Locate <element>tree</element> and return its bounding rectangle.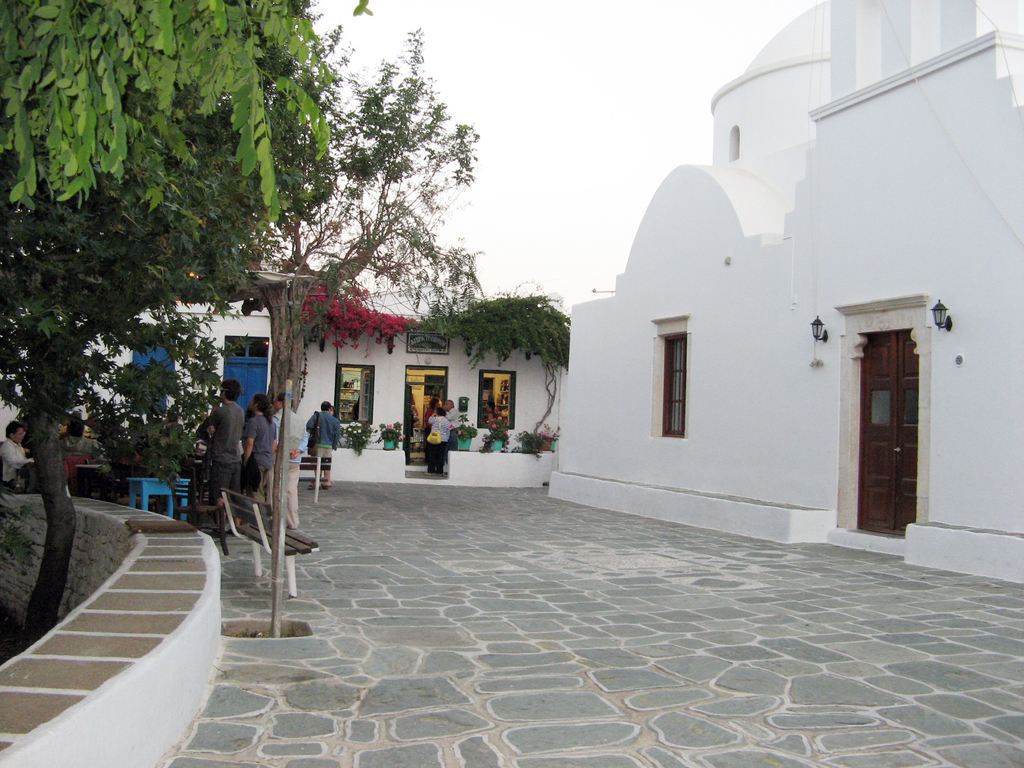
223,24,480,508.
